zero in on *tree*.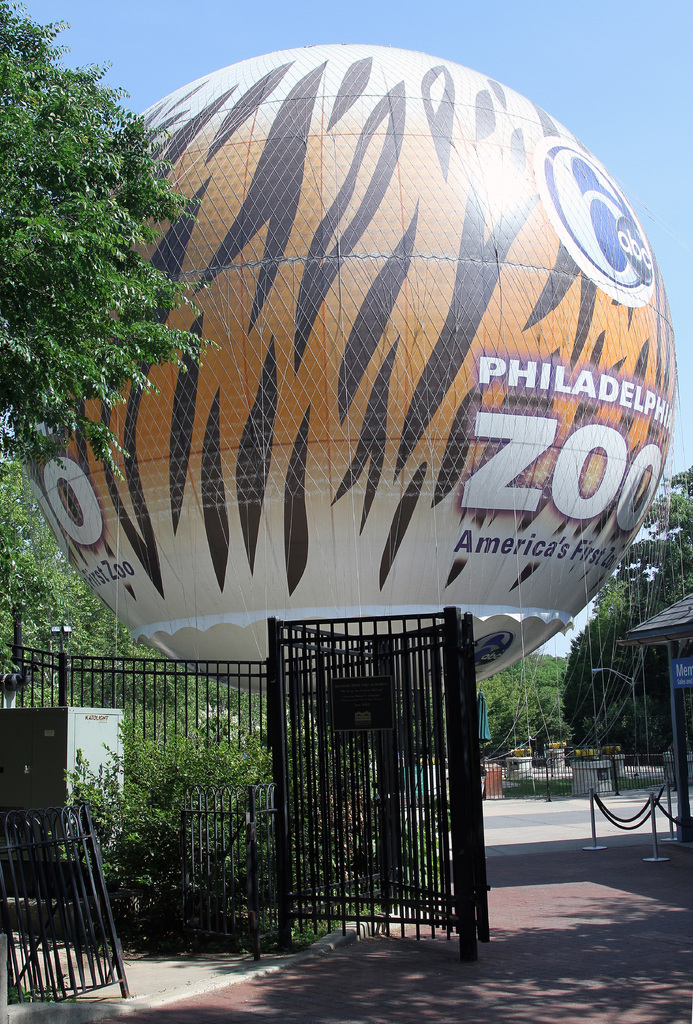
Zeroed in: Rect(566, 462, 692, 767).
